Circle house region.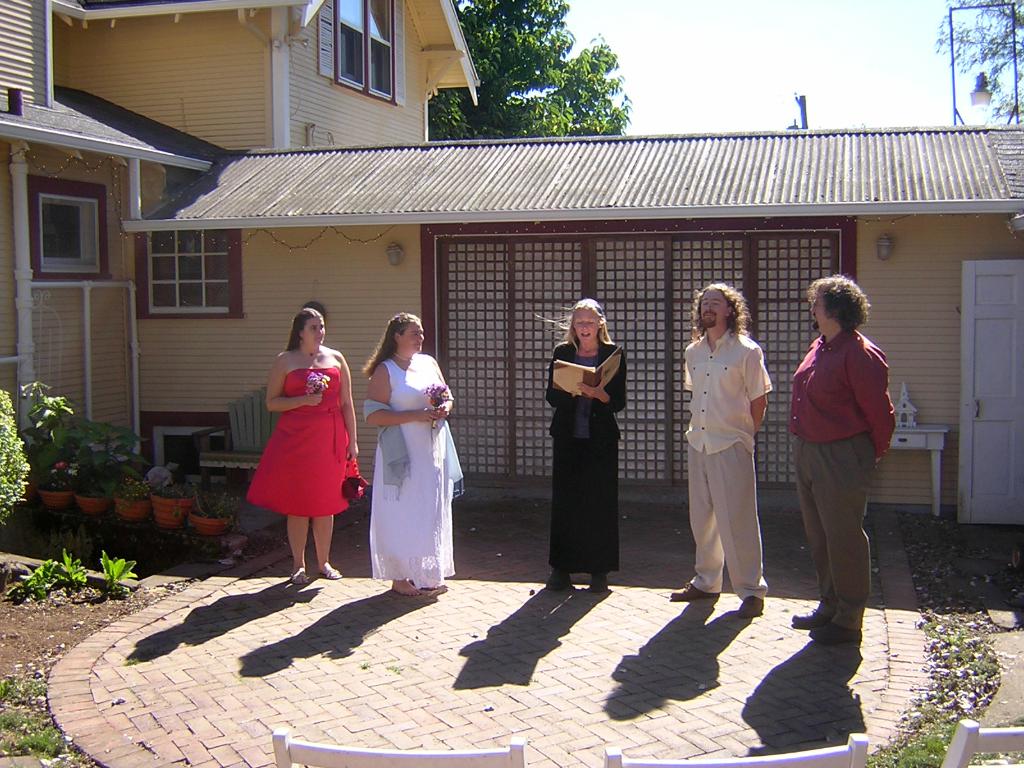
Region: x1=0 y1=0 x2=1023 y2=540.
